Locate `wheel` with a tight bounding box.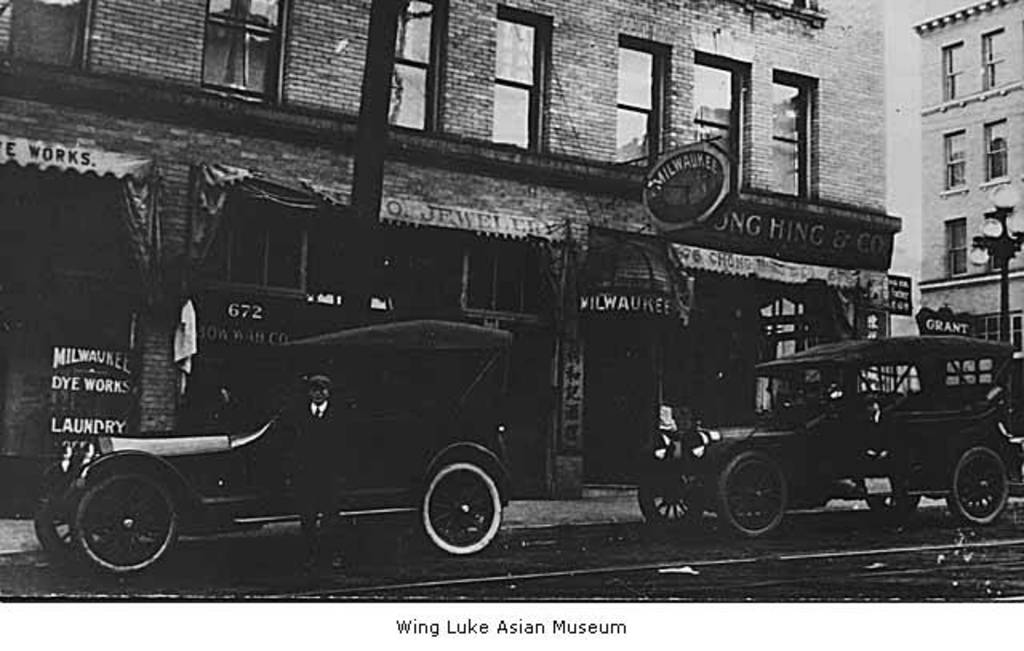
<bbox>949, 443, 1011, 521</bbox>.
